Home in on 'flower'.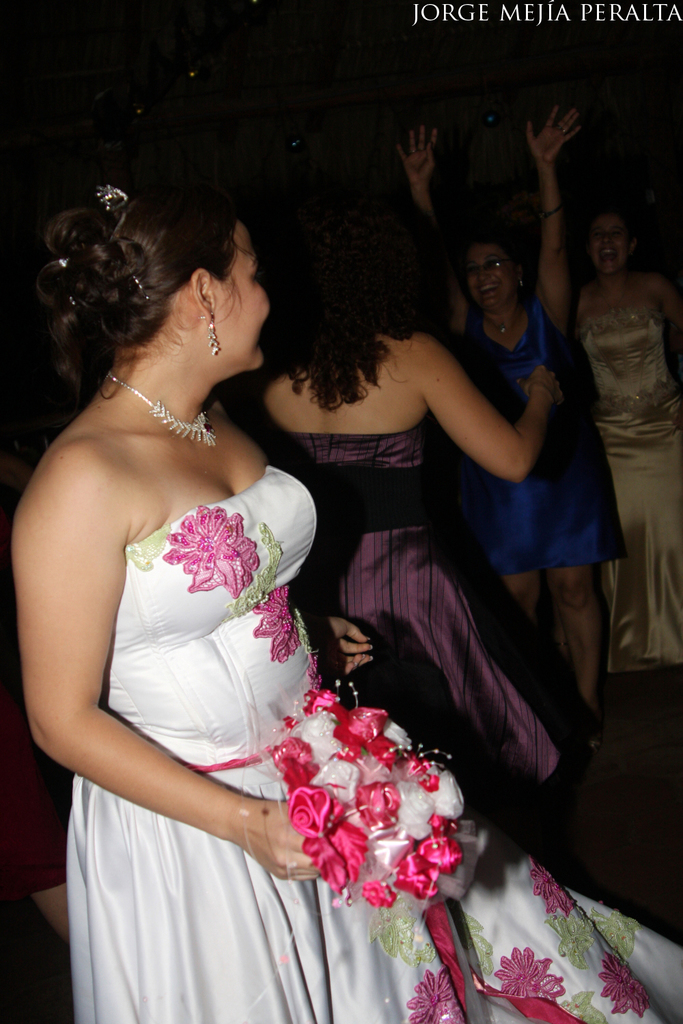
Homed in at 490 936 565 999.
